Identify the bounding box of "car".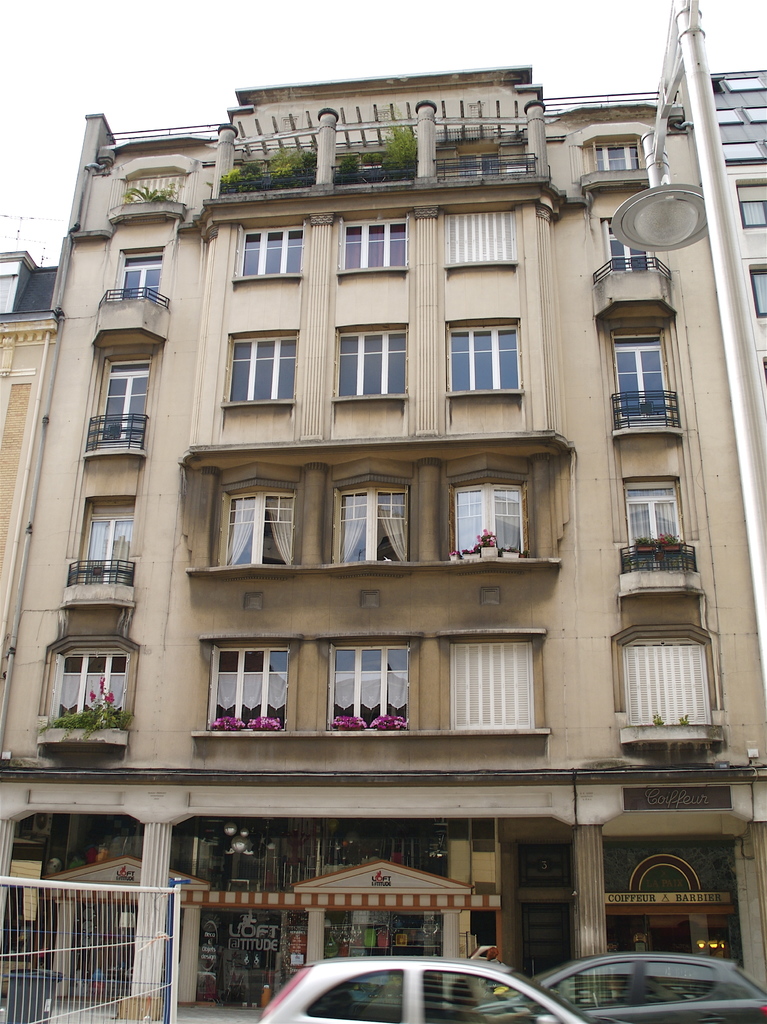
l=458, t=941, r=766, b=1023.
